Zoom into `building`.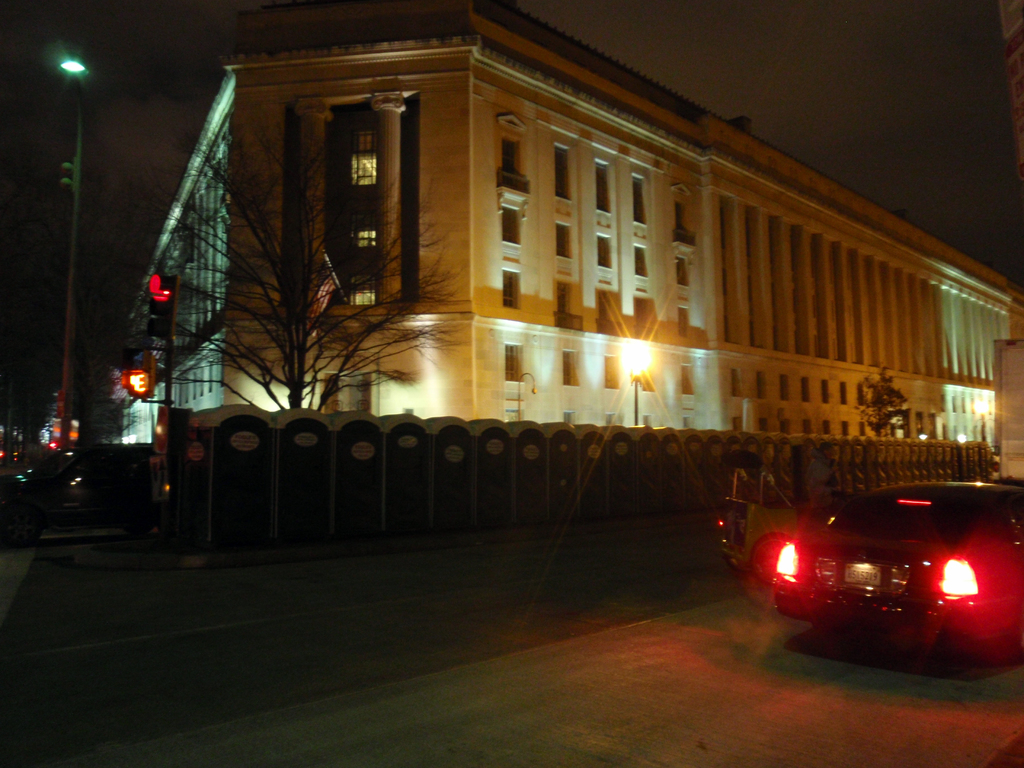
Zoom target: region(111, 0, 1019, 545).
